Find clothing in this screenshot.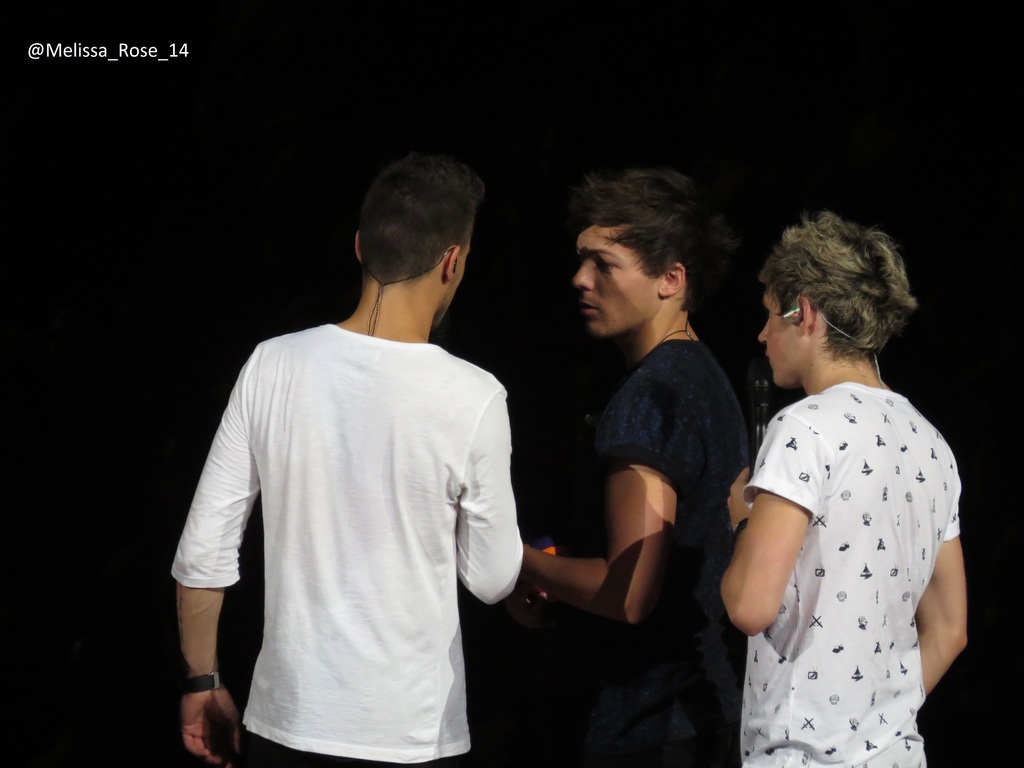
The bounding box for clothing is 555, 346, 757, 765.
